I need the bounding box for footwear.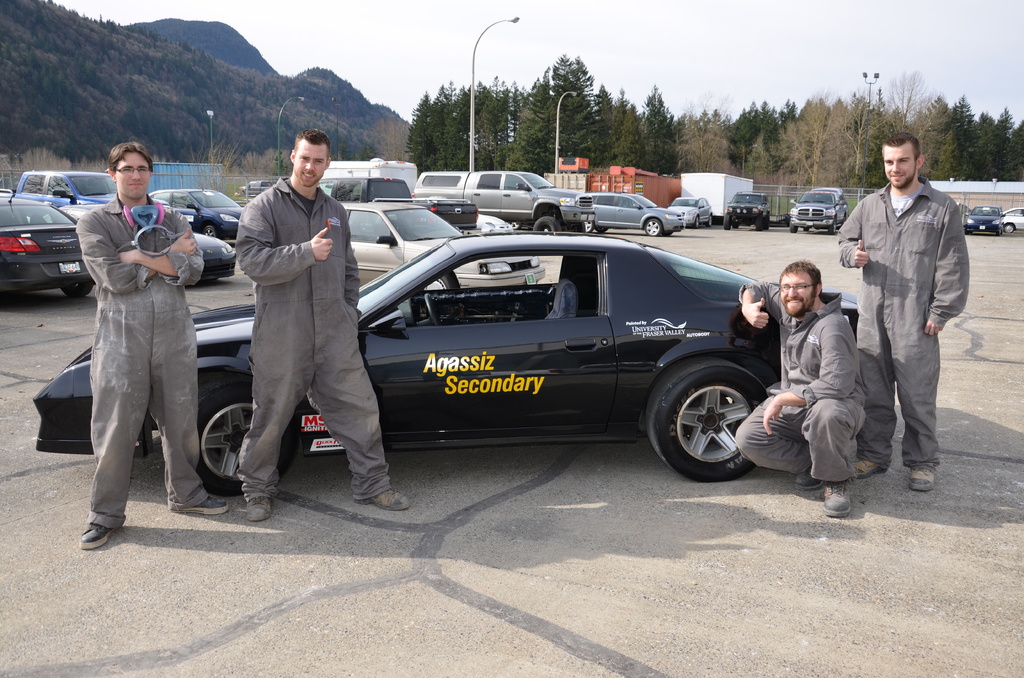
Here it is: 165:485:241:519.
